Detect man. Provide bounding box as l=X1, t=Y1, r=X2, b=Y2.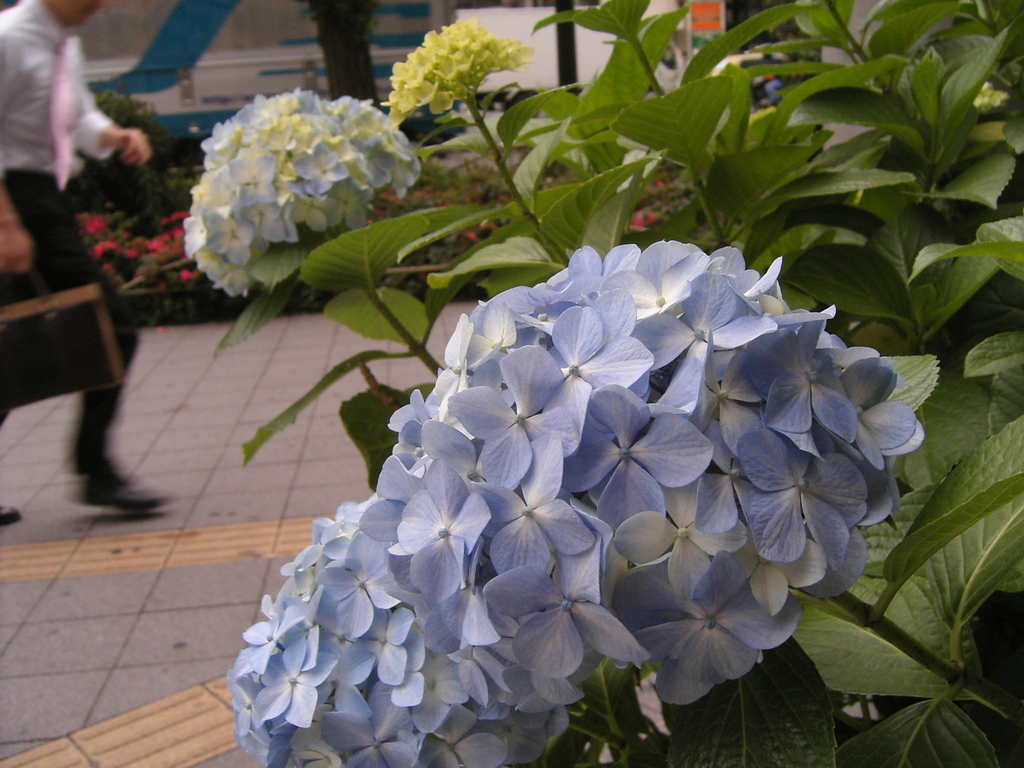
l=2, t=0, r=156, b=526.
